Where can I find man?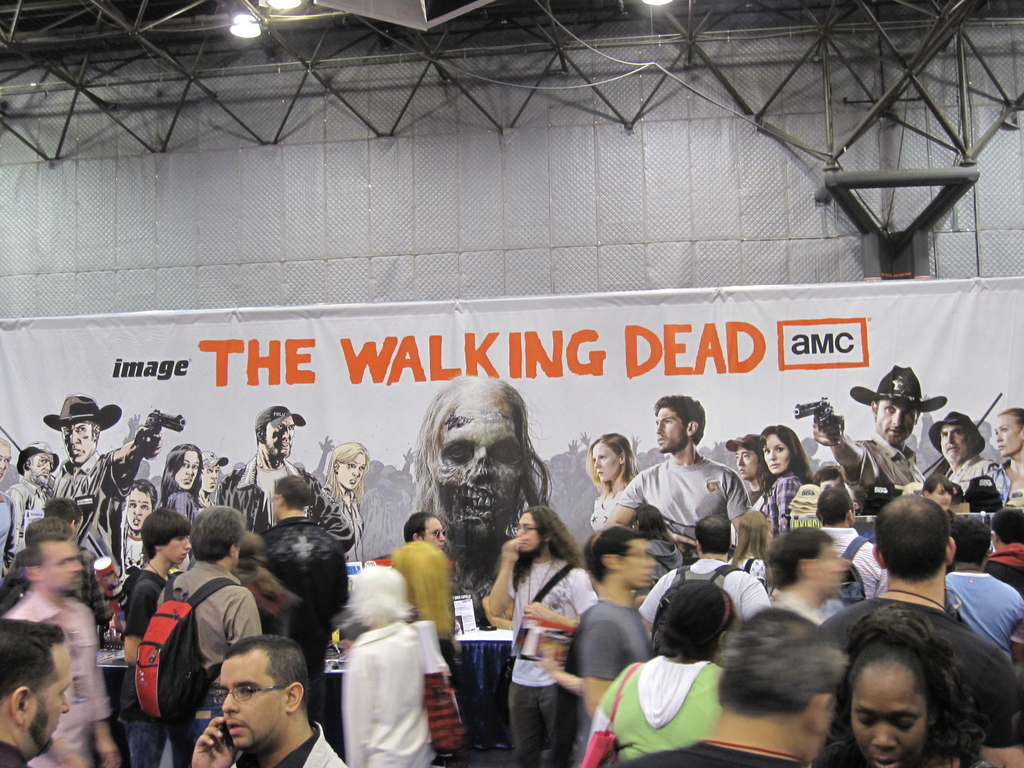
You can find it at [x1=814, y1=492, x2=1023, y2=739].
